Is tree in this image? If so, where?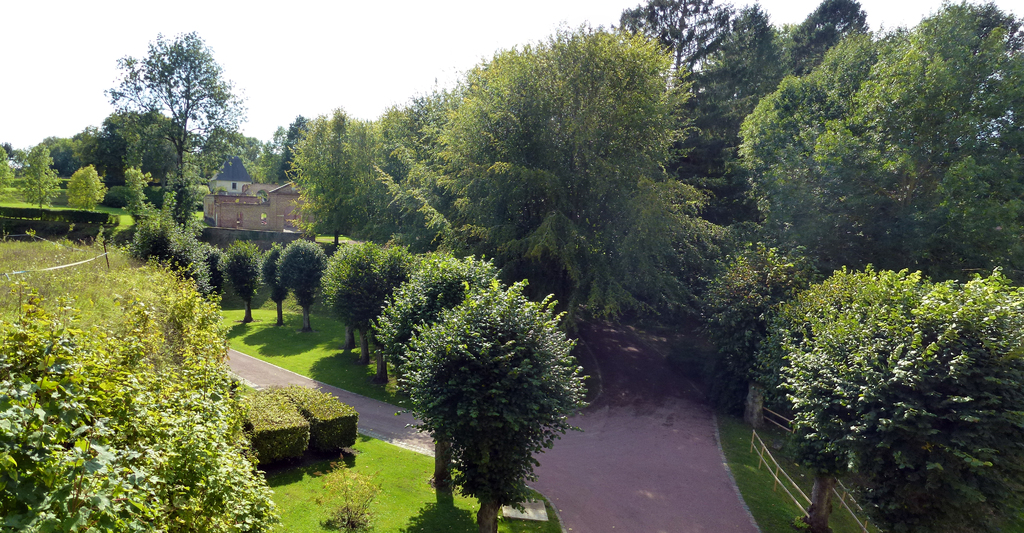
Yes, at bbox(614, 0, 728, 82).
